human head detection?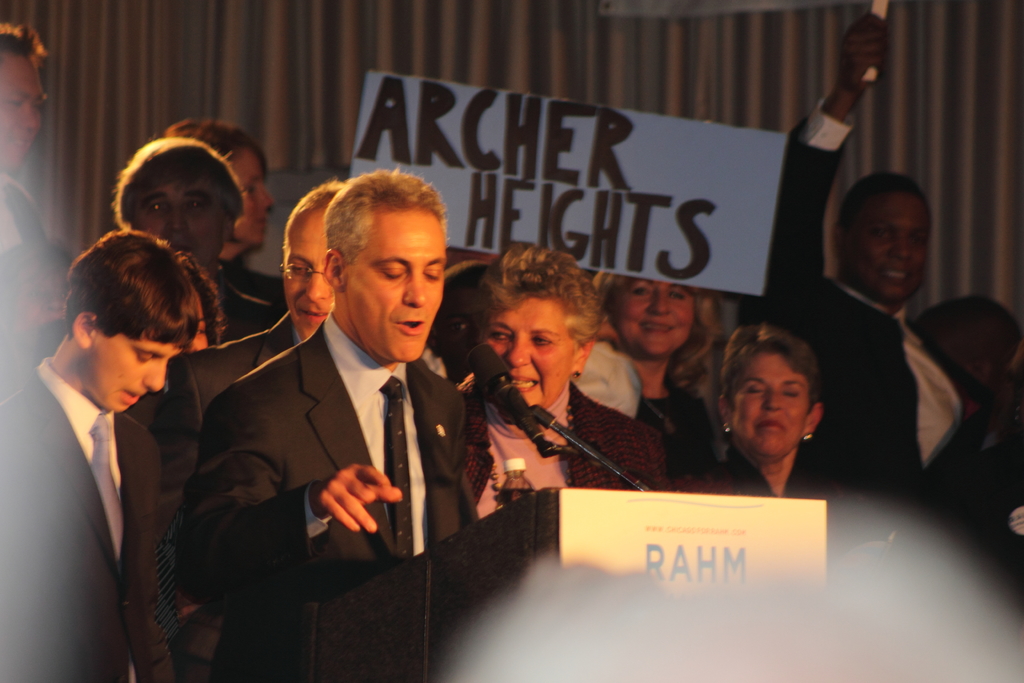
bbox=[925, 293, 1019, 391]
